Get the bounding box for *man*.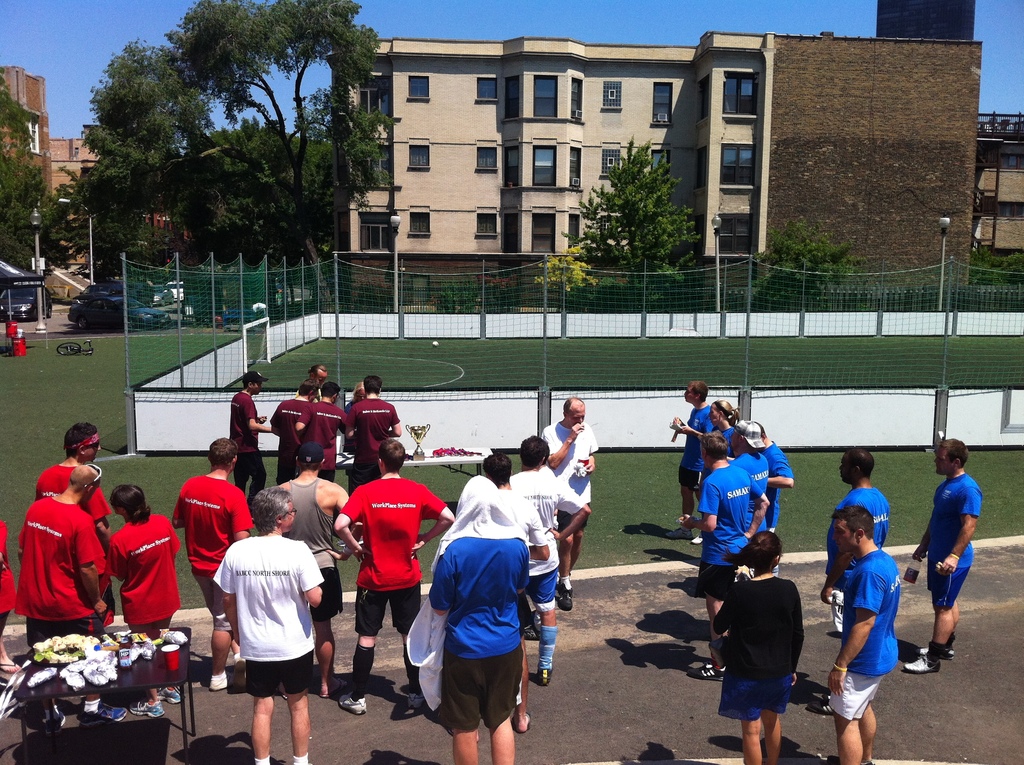
33:421:112:634.
